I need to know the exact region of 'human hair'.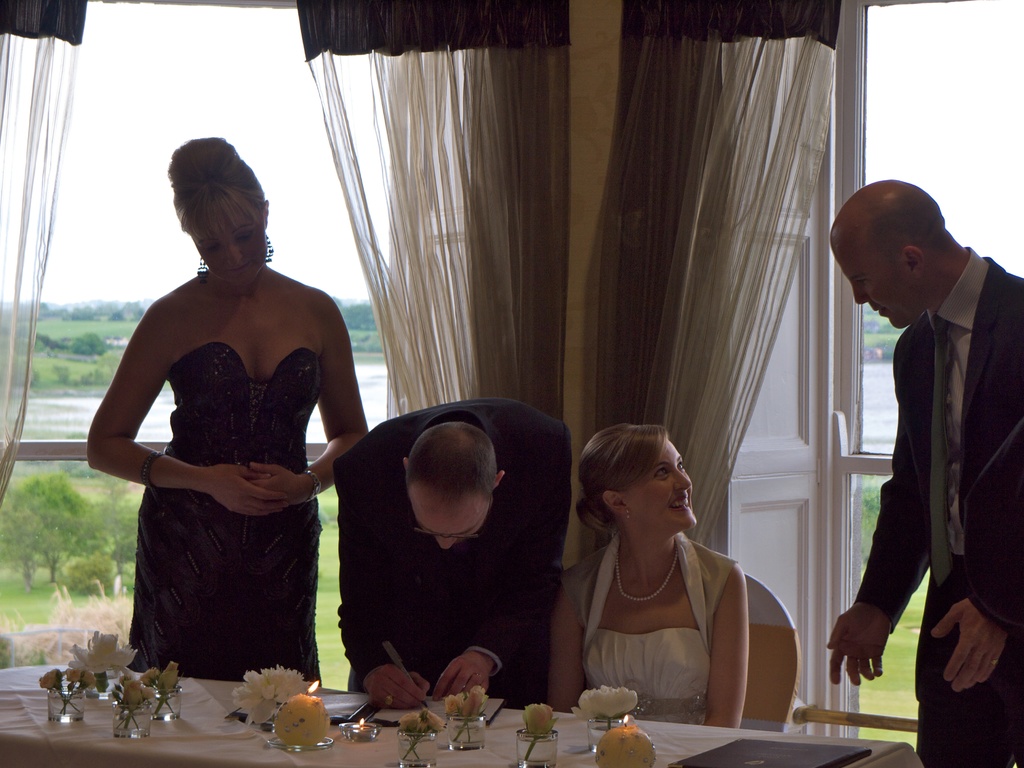
Region: x1=578 y1=422 x2=668 y2=539.
